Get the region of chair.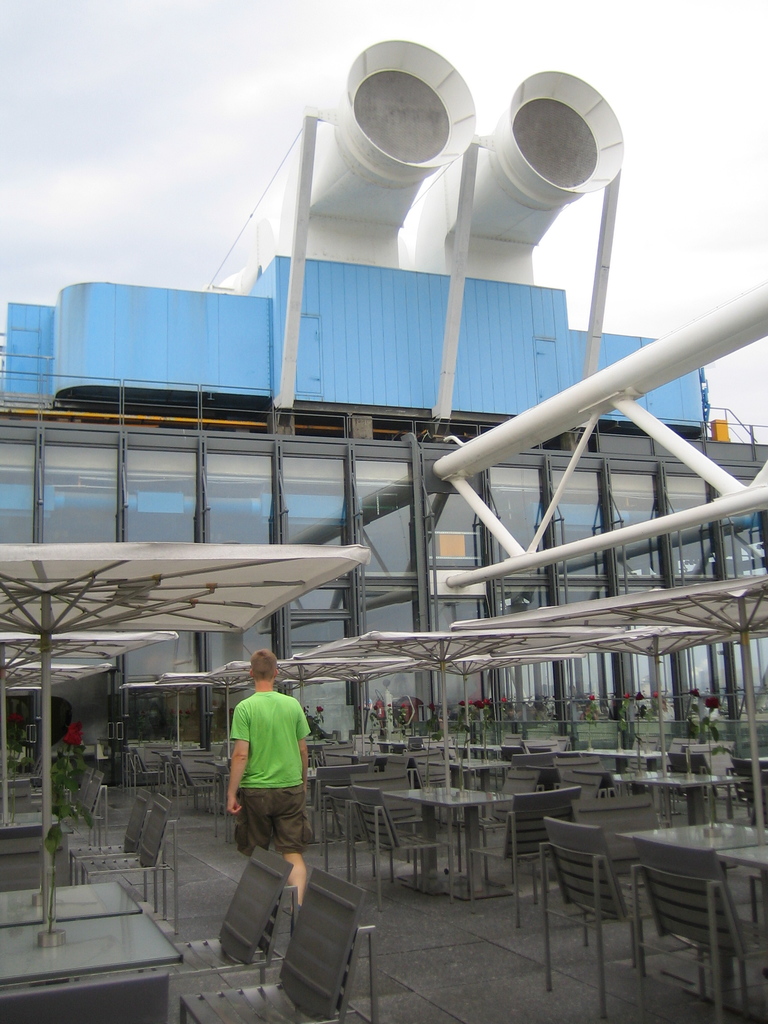
detection(570, 790, 686, 952).
